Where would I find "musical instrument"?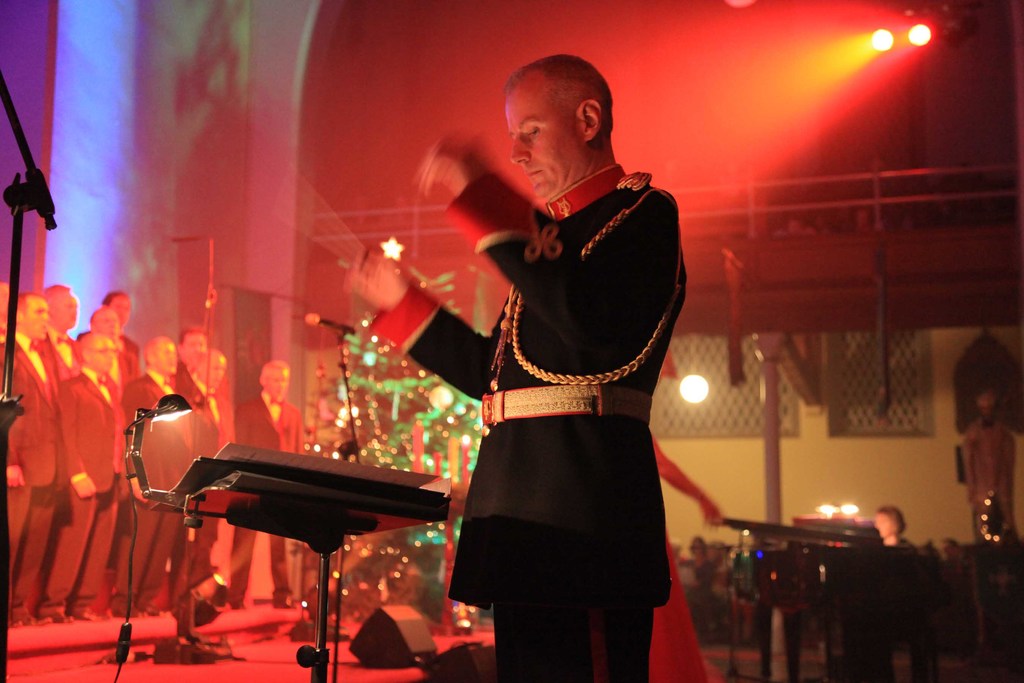
At Rect(716, 511, 943, 682).
